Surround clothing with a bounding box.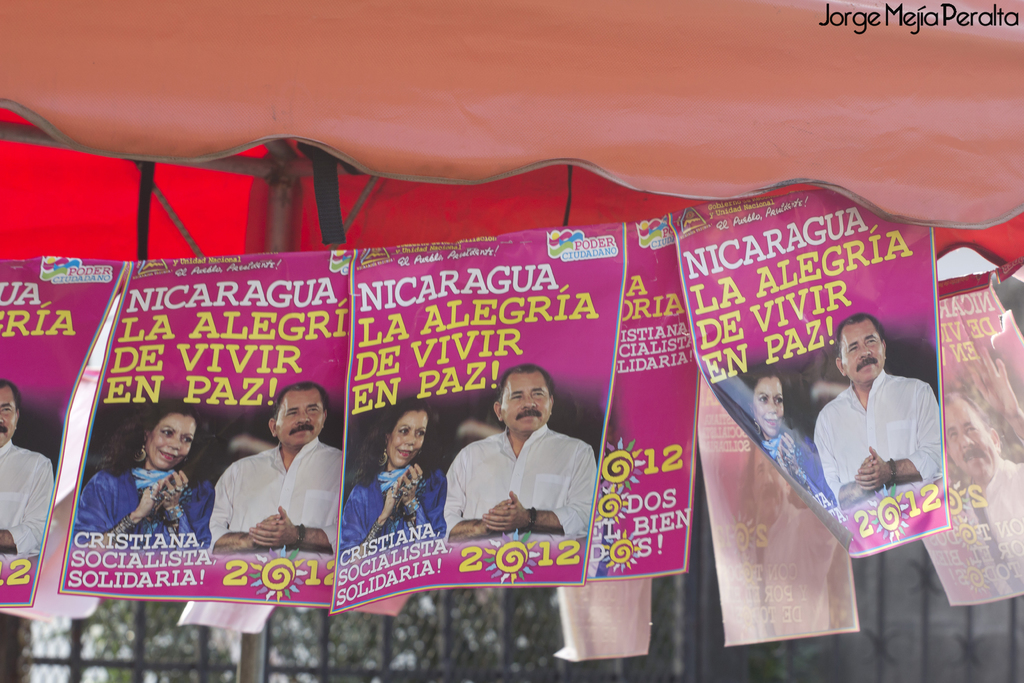
locate(213, 434, 343, 559).
